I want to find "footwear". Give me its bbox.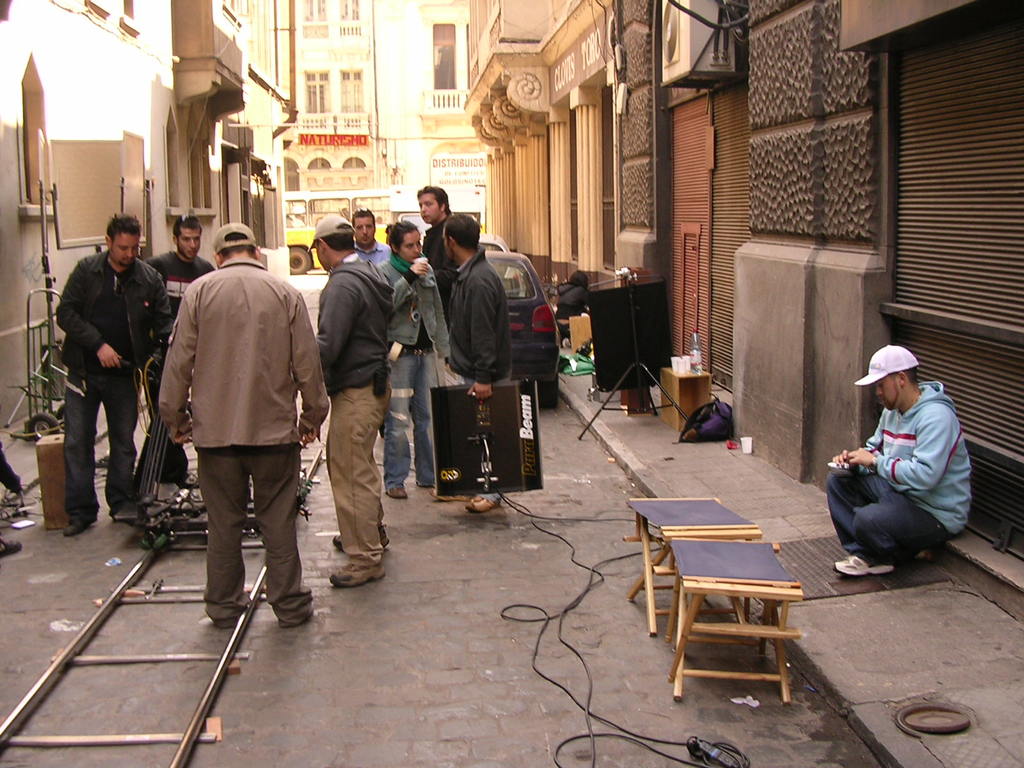
{"x1": 61, "y1": 519, "x2": 89, "y2": 533}.
